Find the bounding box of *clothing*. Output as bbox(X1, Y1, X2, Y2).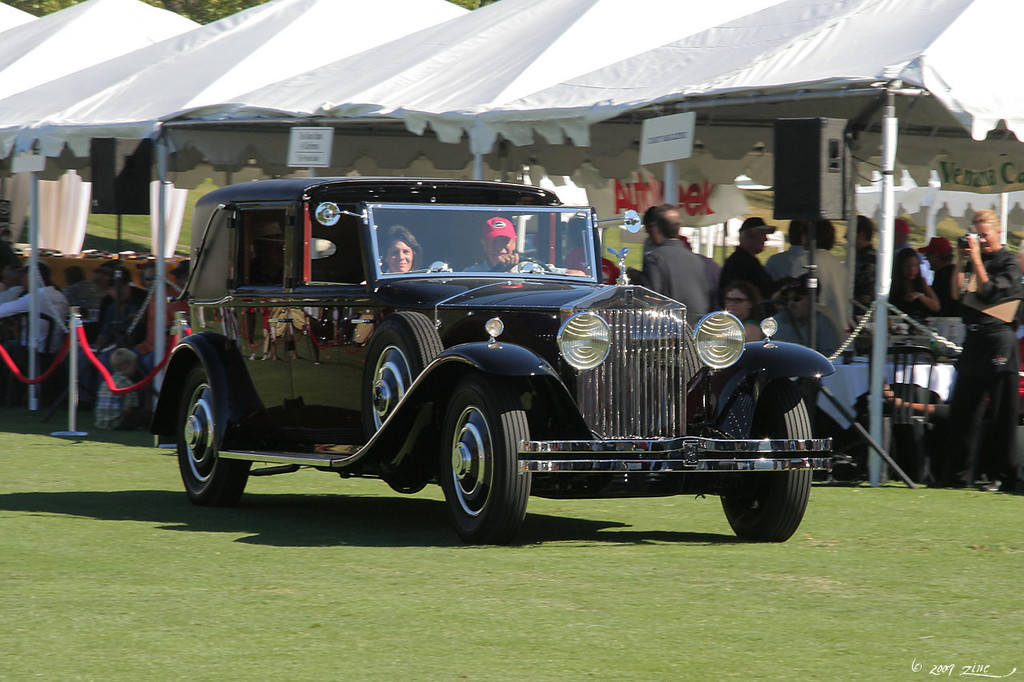
bbox(938, 237, 1023, 499).
